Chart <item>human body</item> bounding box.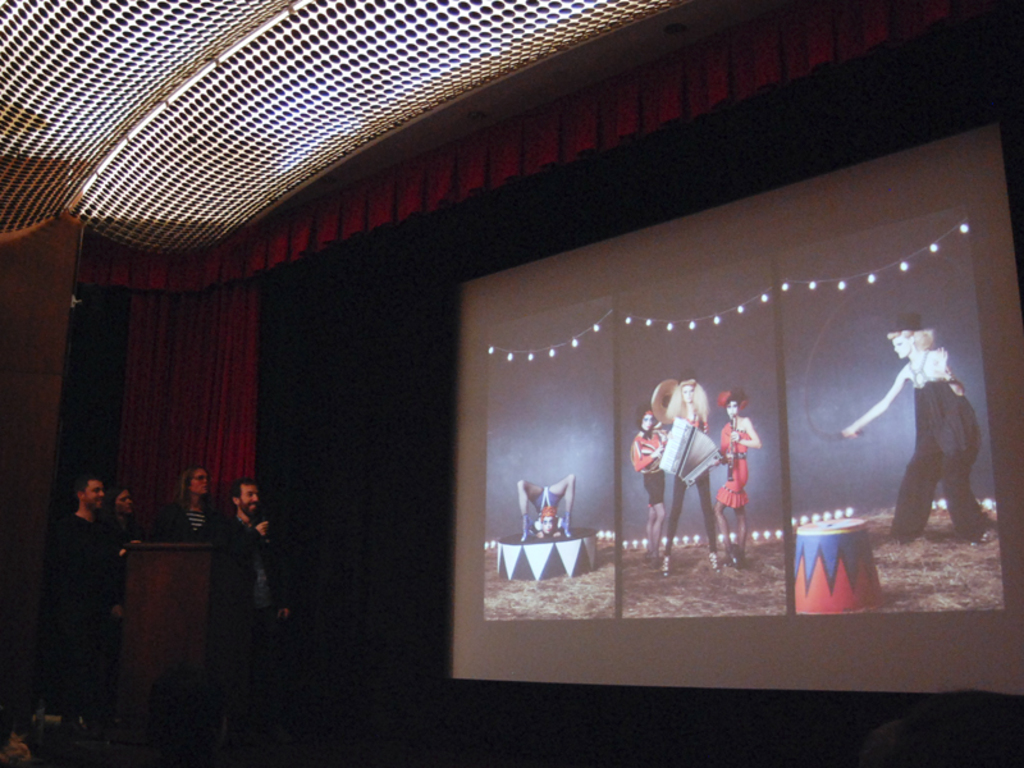
Charted: crop(630, 421, 669, 570).
